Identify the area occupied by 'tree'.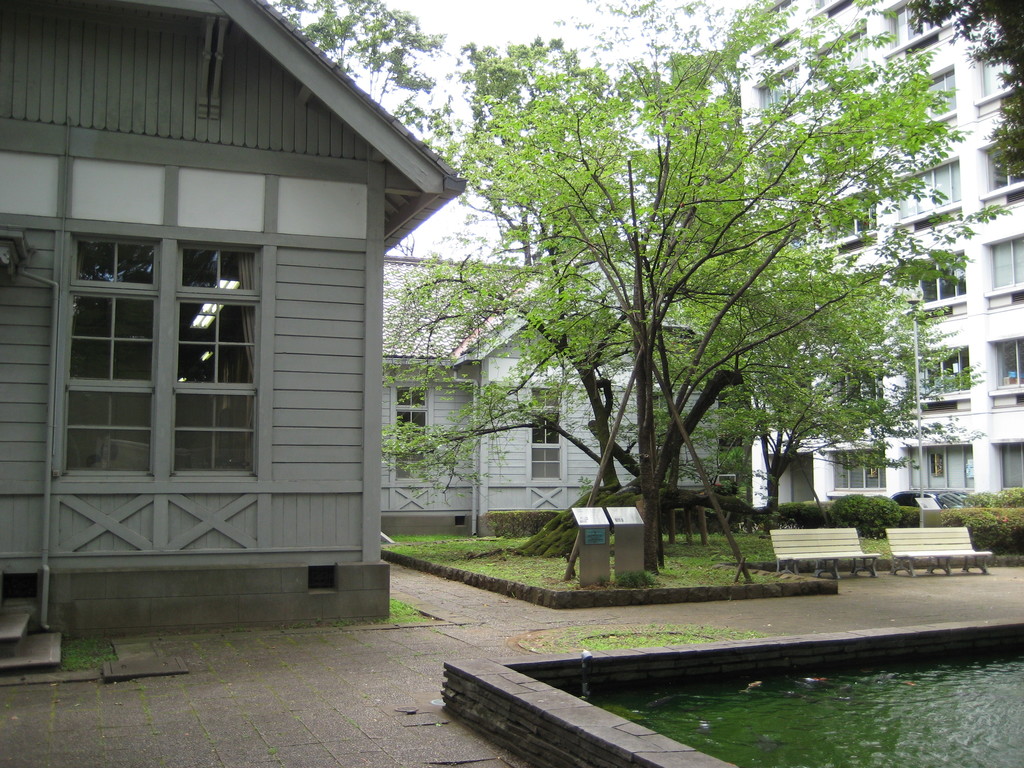
Area: (left=382, top=9, right=998, bottom=595).
